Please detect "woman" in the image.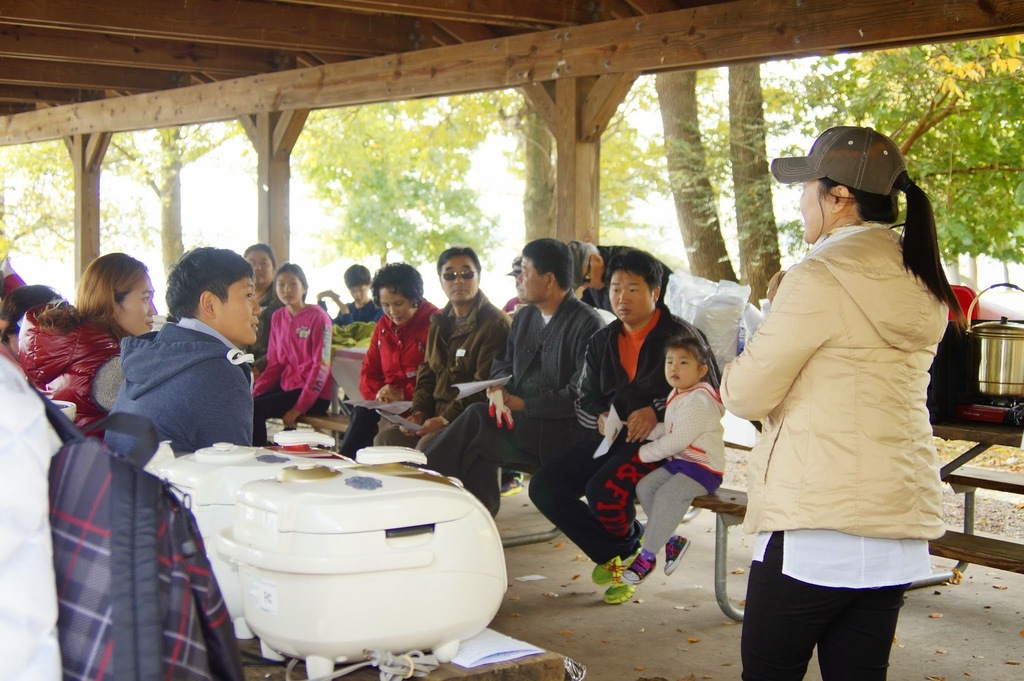
[716,140,959,680].
